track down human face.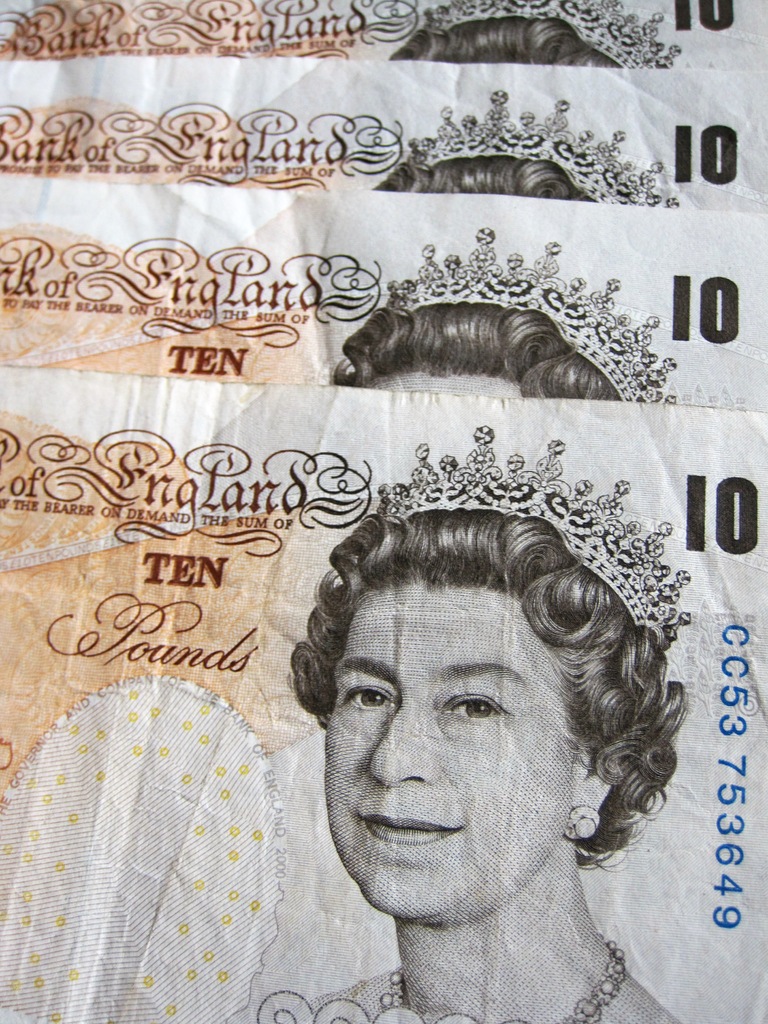
Tracked to bbox=(329, 593, 573, 918).
